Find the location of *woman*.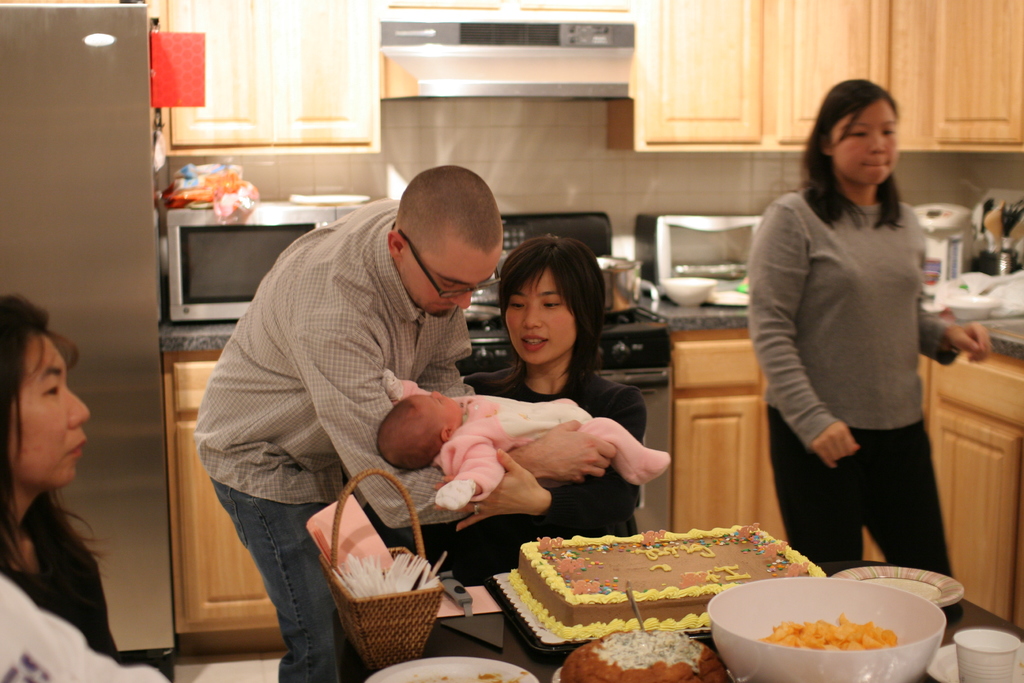
Location: [left=0, top=297, right=121, bottom=663].
